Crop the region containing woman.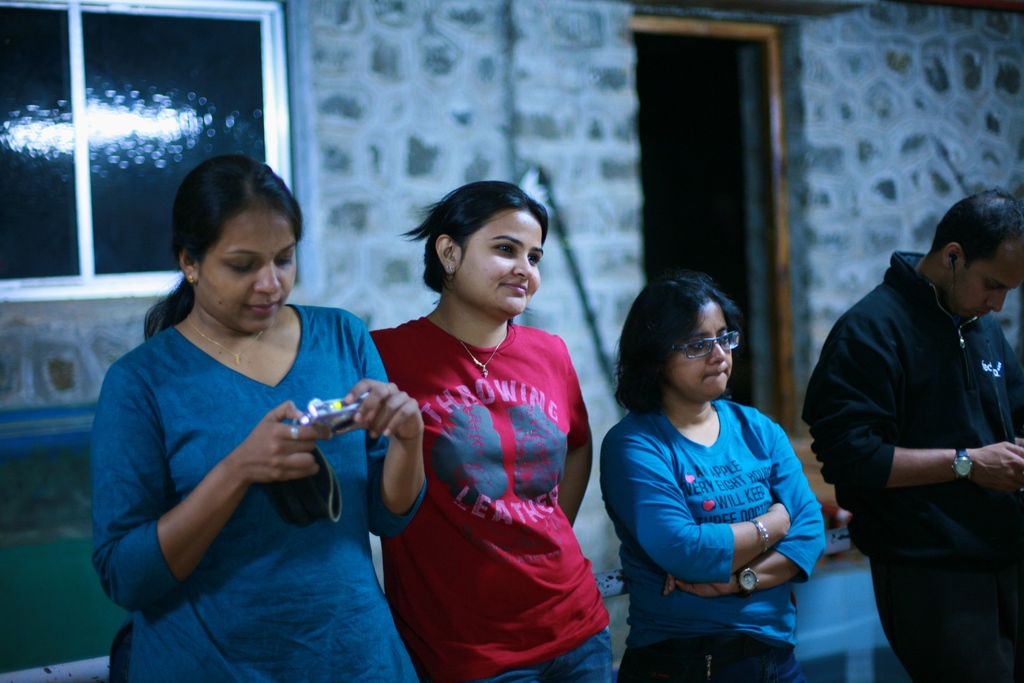
Crop region: pyautogui.locateOnScreen(92, 157, 433, 682).
